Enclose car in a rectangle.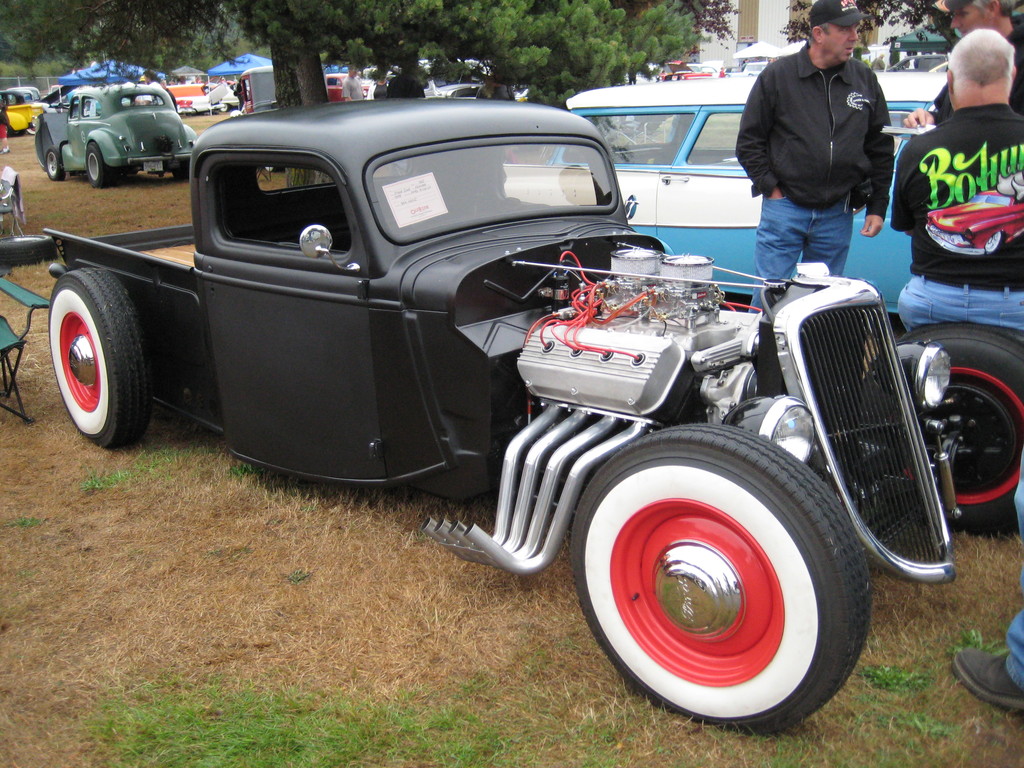
box(326, 76, 376, 100).
